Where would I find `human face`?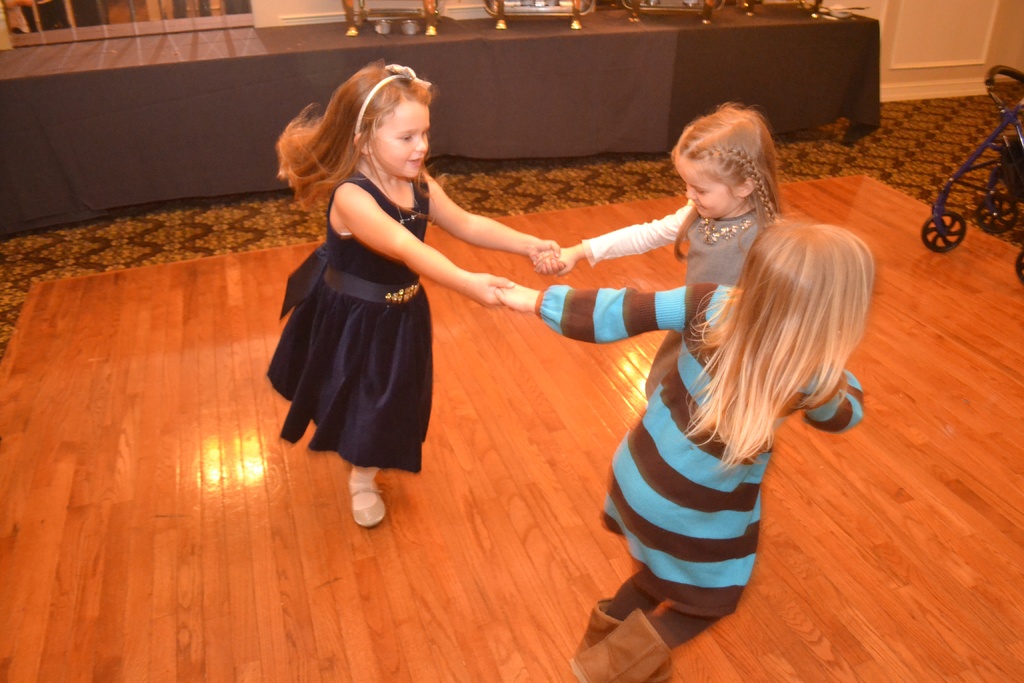
At left=673, top=163, right=732, bottom=220.
